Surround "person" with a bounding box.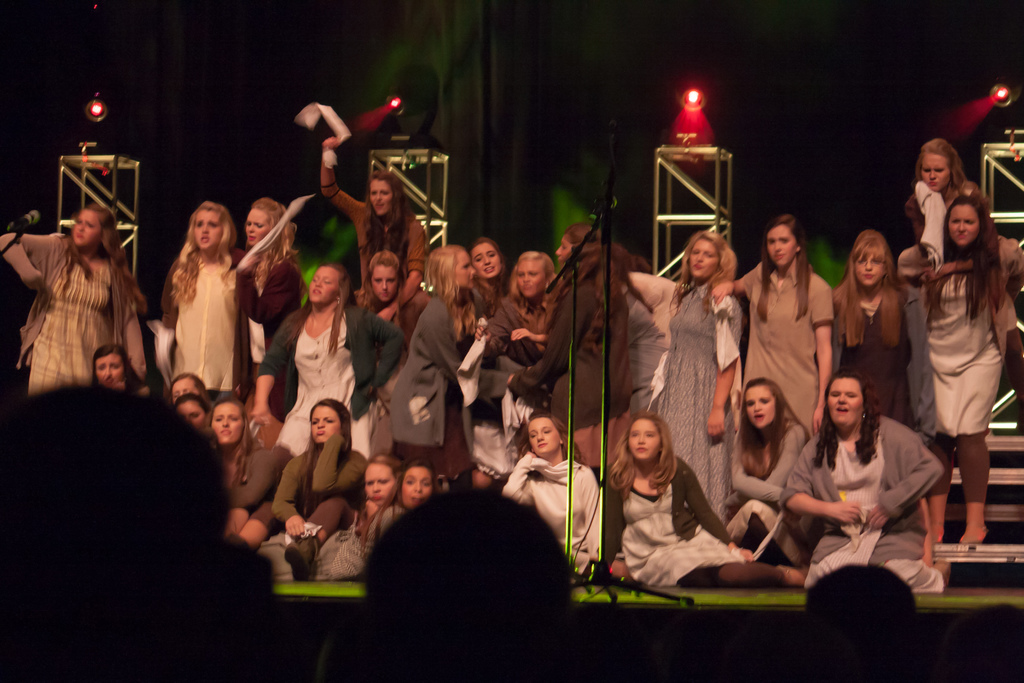
left=441, top=235, right=522, bottom=349.
